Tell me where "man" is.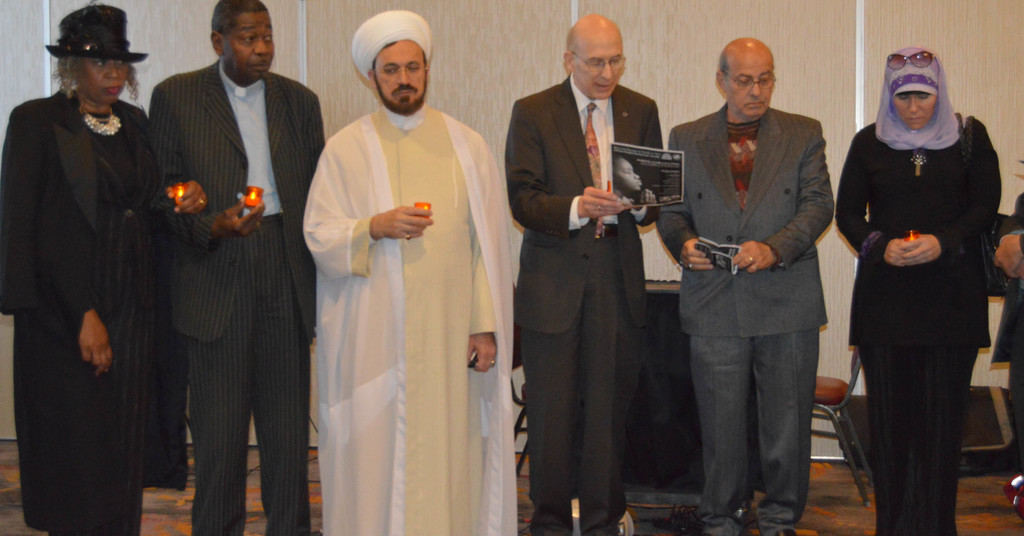
"man" is at (x1=287, y1=5, x2=516, y2=535).
